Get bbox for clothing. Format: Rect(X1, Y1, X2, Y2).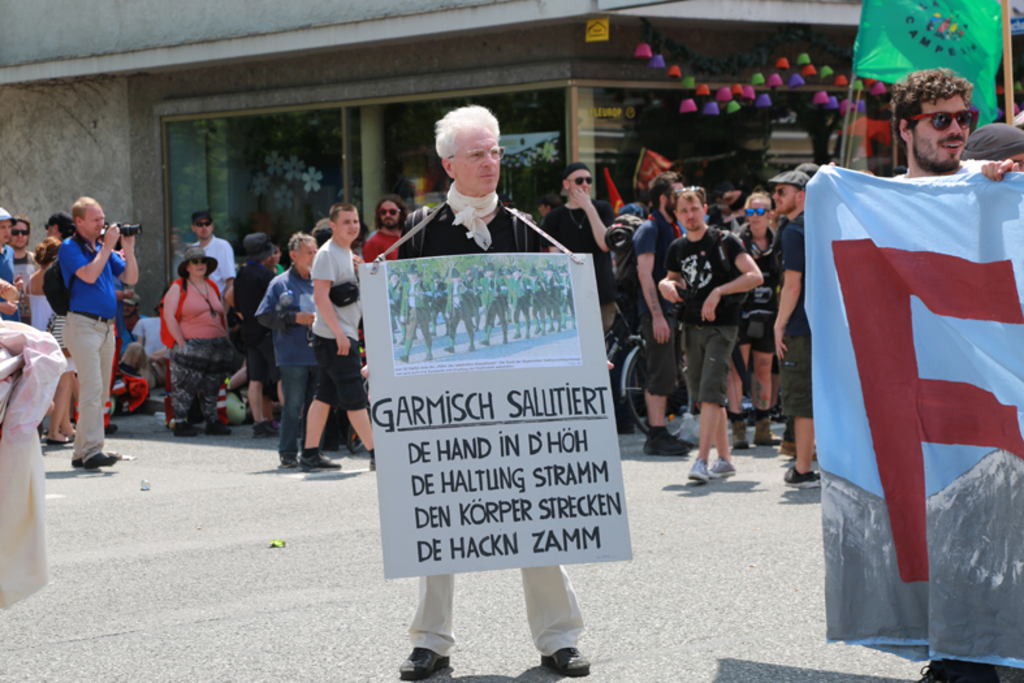
Rect(229, 268, 269, 401).
